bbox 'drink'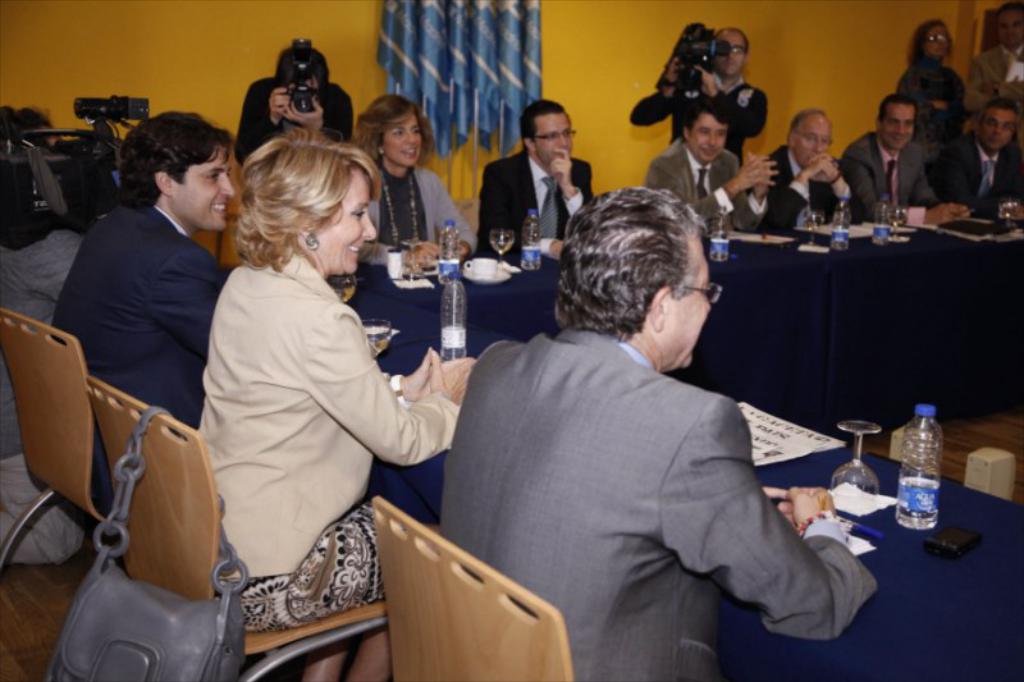
<box>897,471,937,530</box>
